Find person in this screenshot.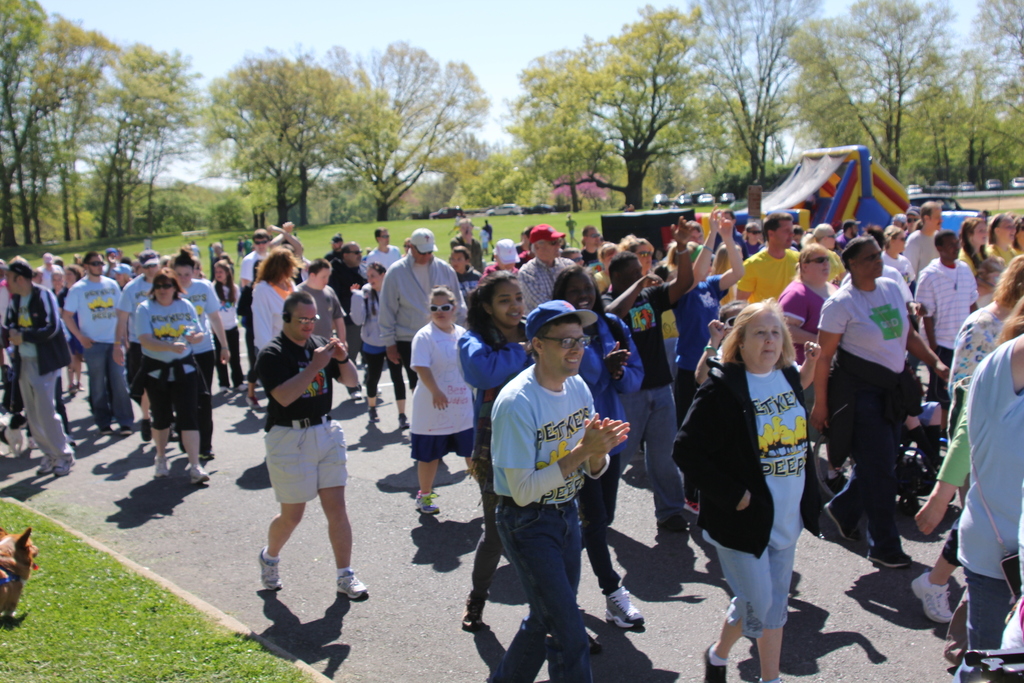
The bounding box for person is box=[448, 218, 483, 272].
